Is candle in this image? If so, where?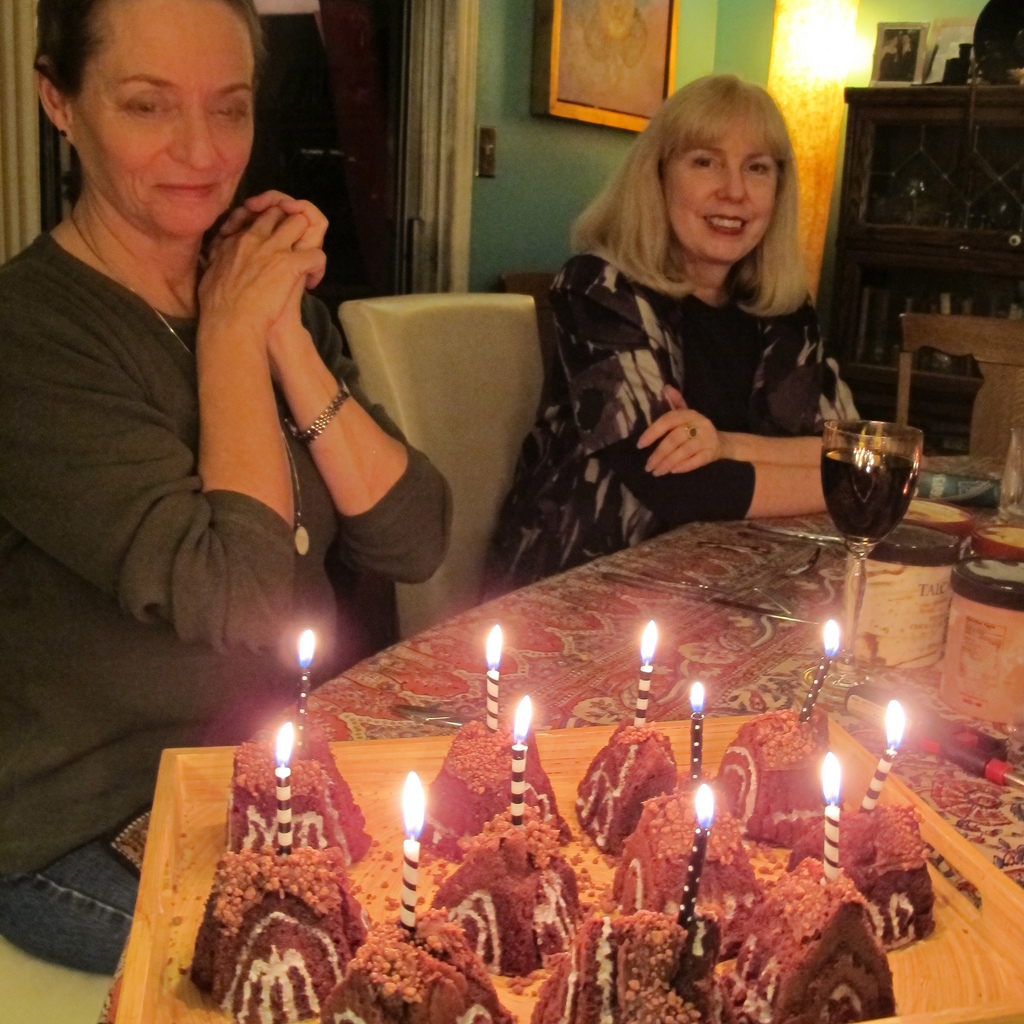
Yes, at rect(276, 717, 292, 857).
